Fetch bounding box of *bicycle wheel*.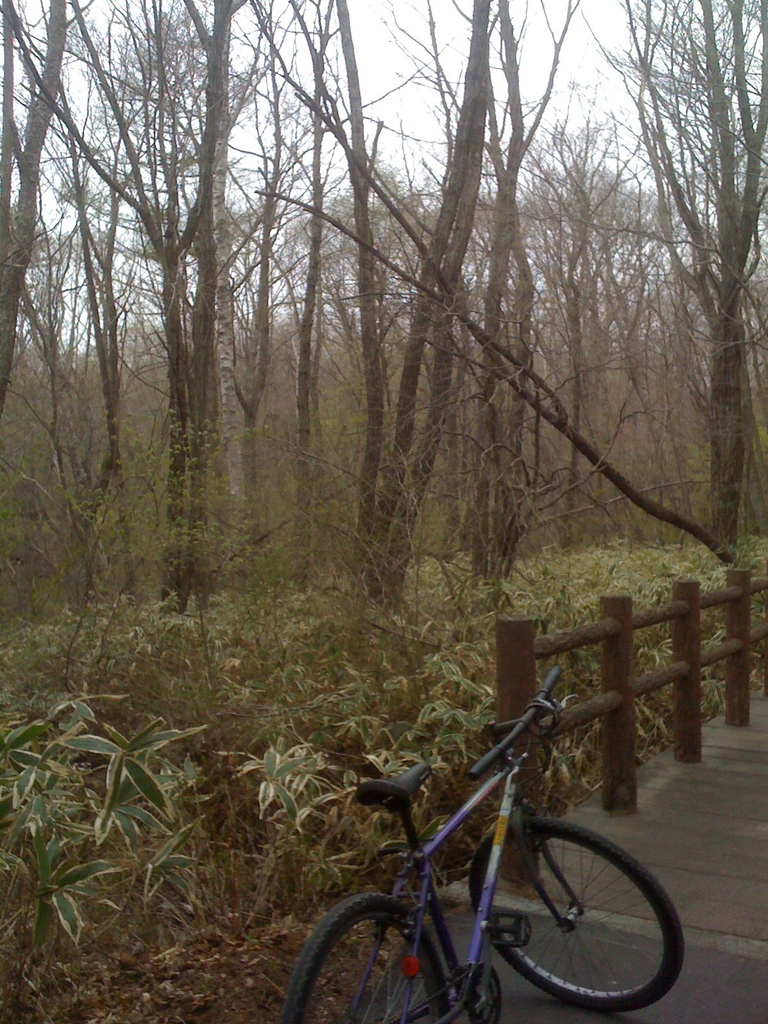
Bbox: Rect(463, 813, 685, 1018).
